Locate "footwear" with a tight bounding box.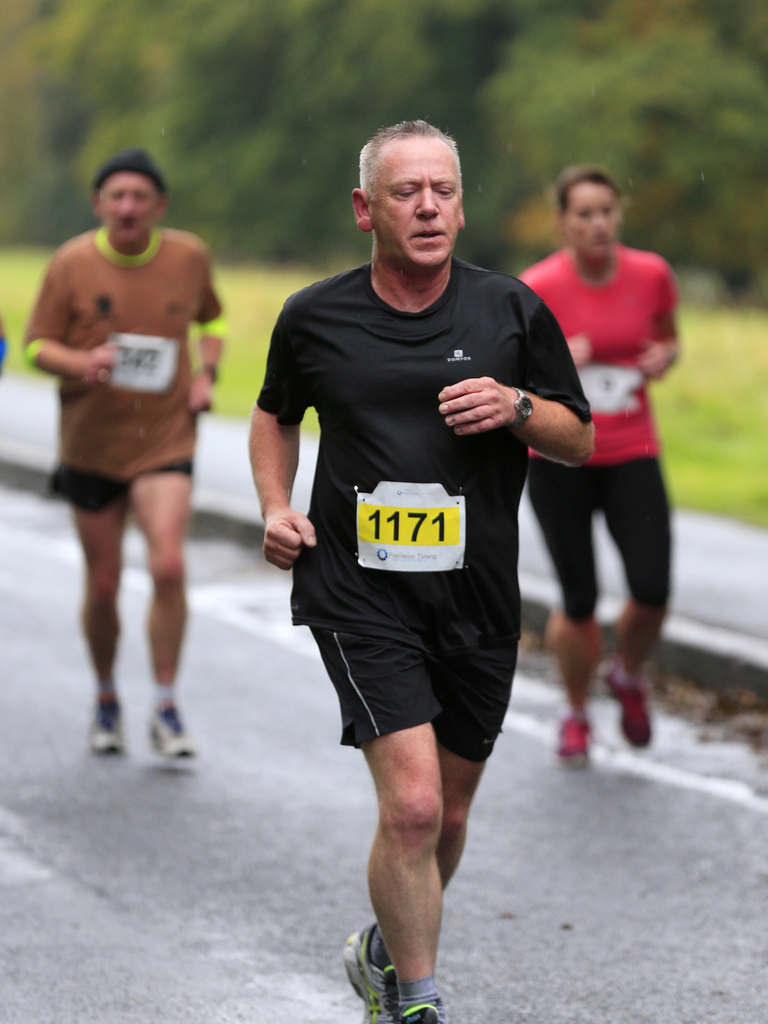
[left=340, top=922, right=400, bottom=1023].
